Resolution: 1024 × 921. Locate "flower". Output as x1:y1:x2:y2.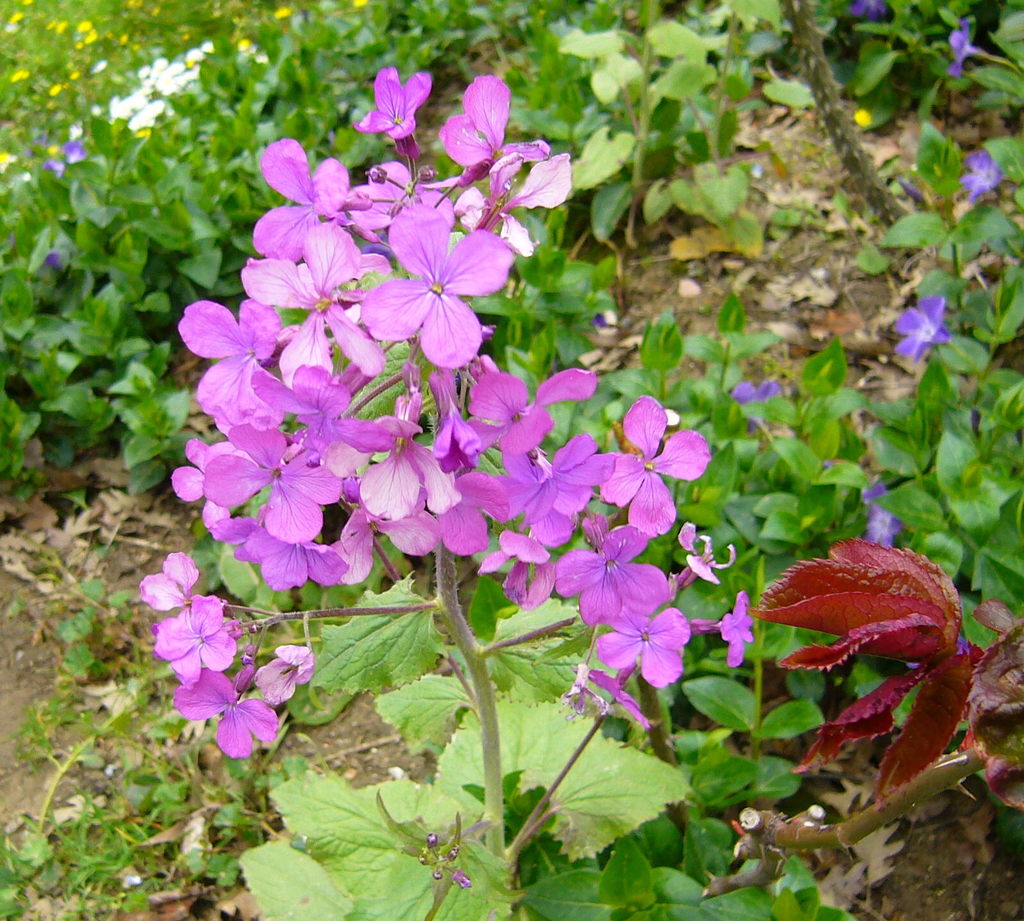
271:3:297:24.
